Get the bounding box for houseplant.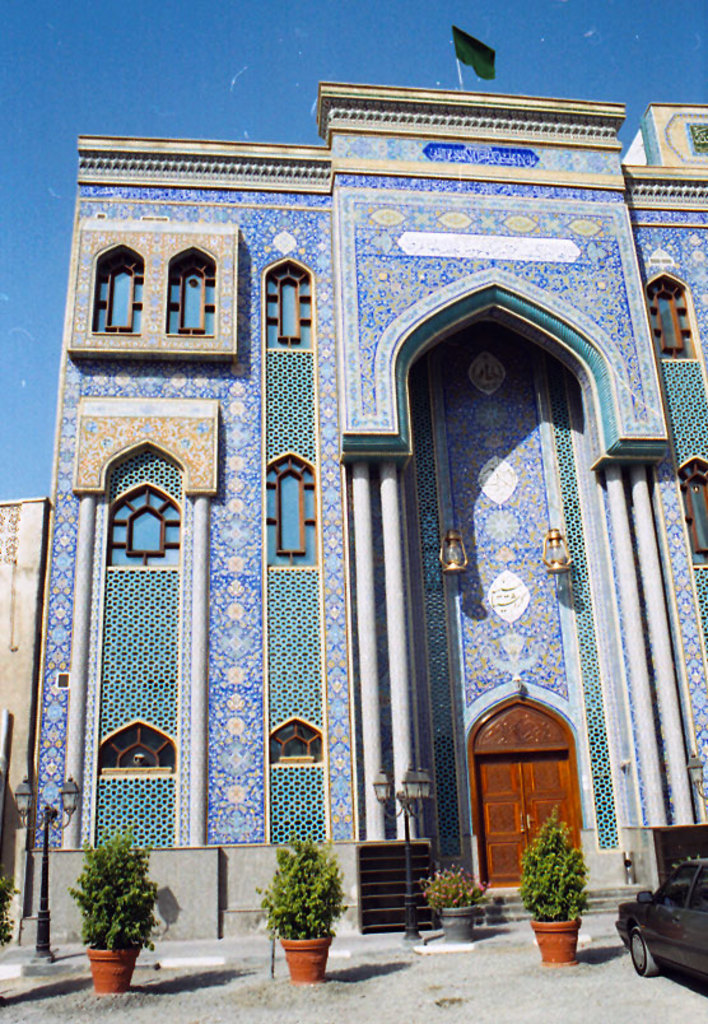
box=[75, 827, 169, 997].
